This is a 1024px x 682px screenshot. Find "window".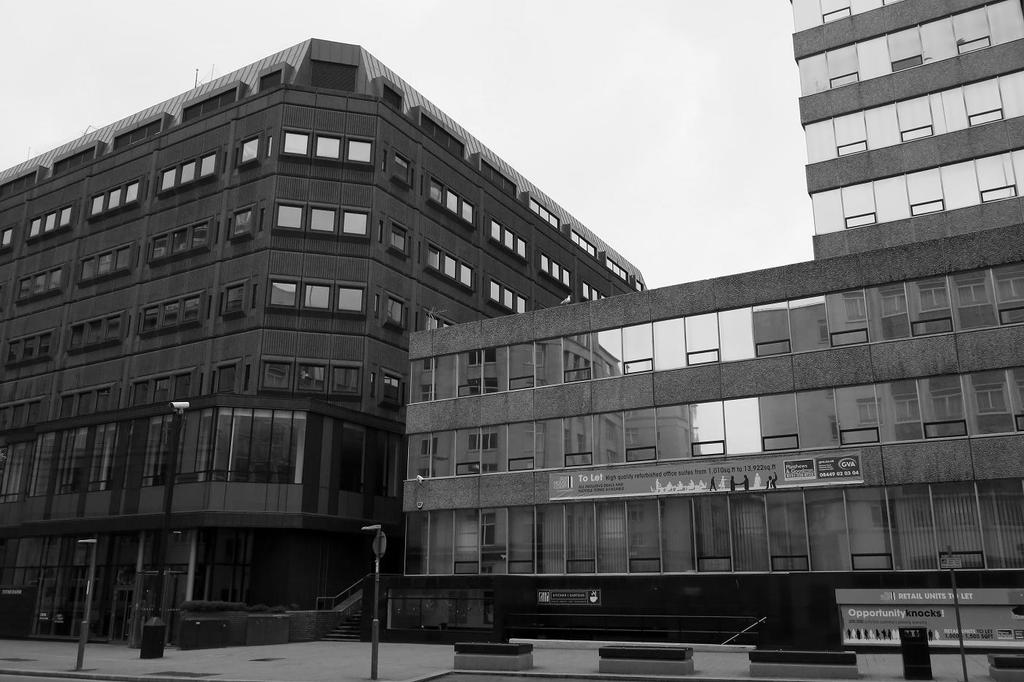
Bounding box: {"left": 503, "top": 289, "right": 515, "bottom": 314}.
